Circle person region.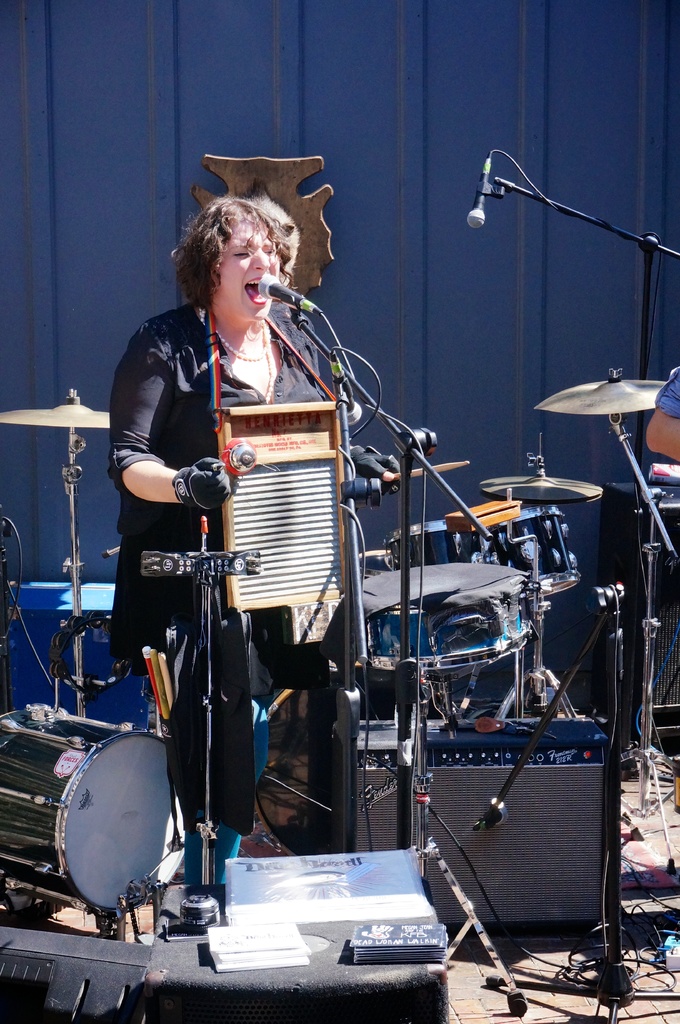
Region: BBox(112, 176, 342, 832).
